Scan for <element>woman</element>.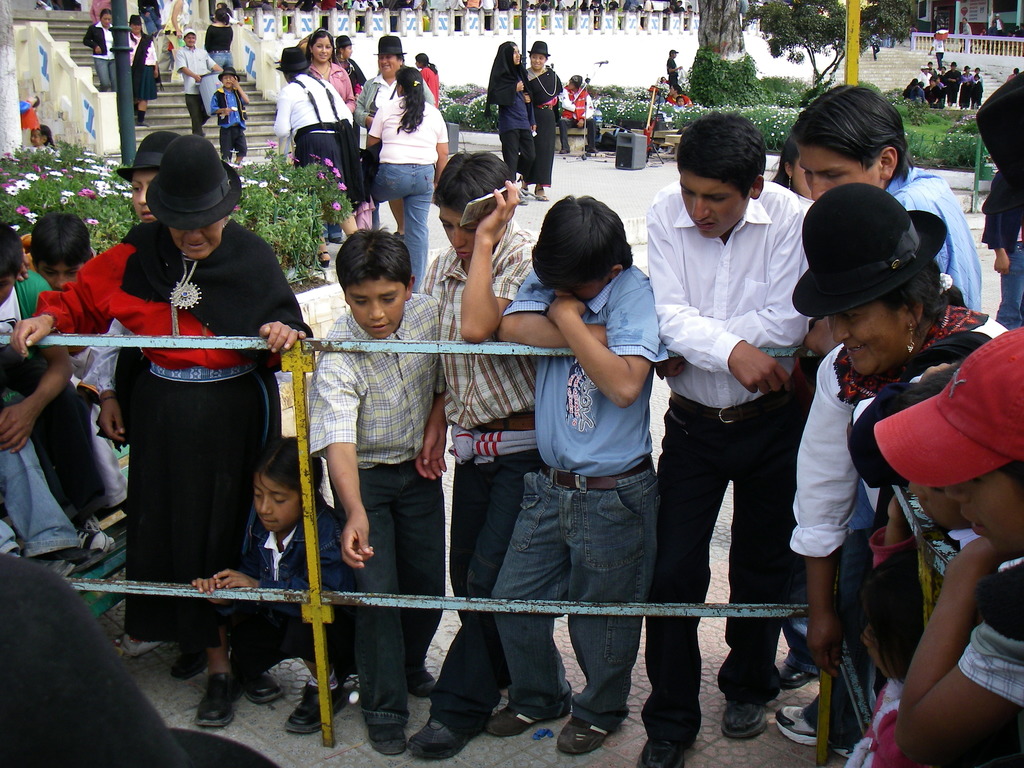
Scan result: l=161, t=0, r=191, b=84.
